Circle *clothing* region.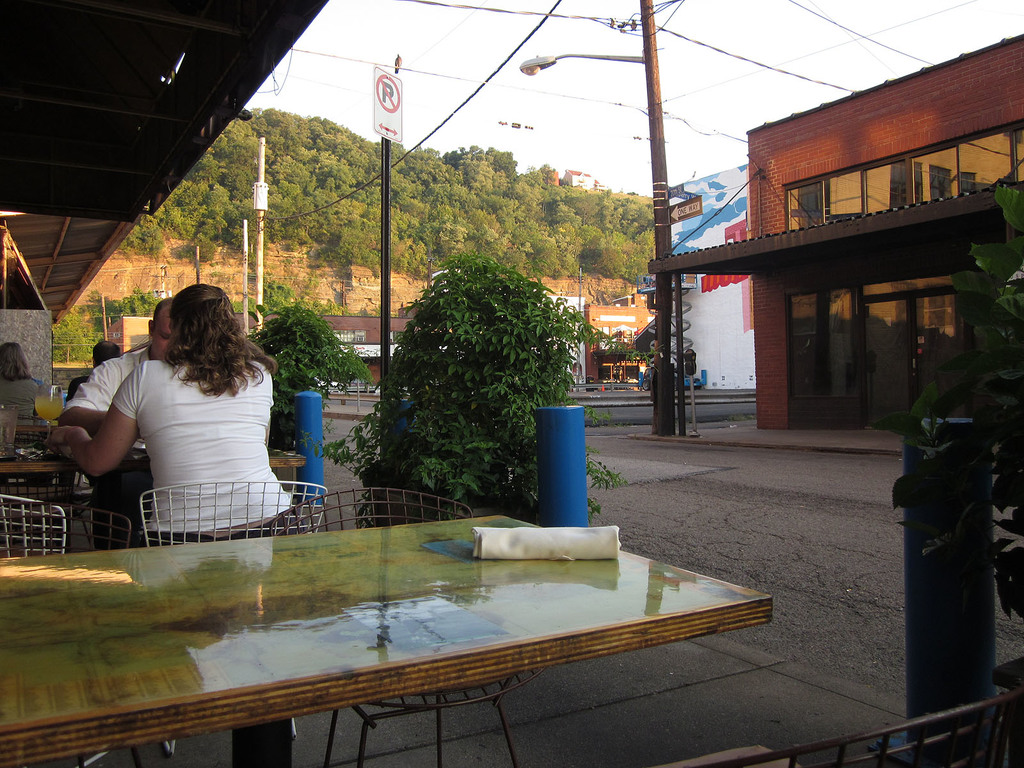
Region: 63:360:161:556.
